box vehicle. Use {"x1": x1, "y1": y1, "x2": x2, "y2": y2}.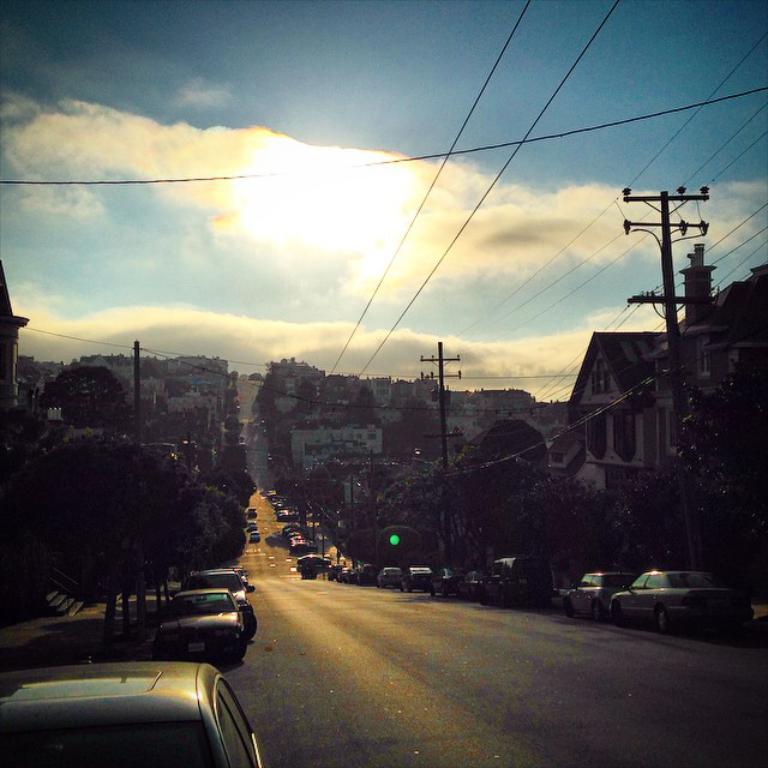
{"x1": 616, "y1": 571, "x2": 751, "y2": 628}.
